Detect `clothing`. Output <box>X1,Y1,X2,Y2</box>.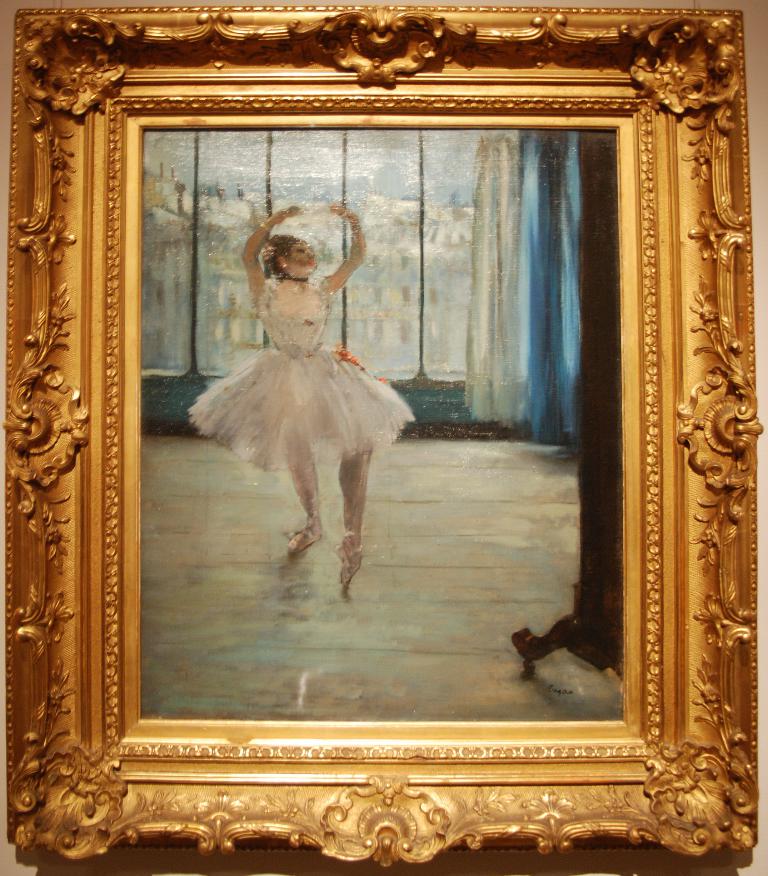
<box>188,289,424,535</box>.
